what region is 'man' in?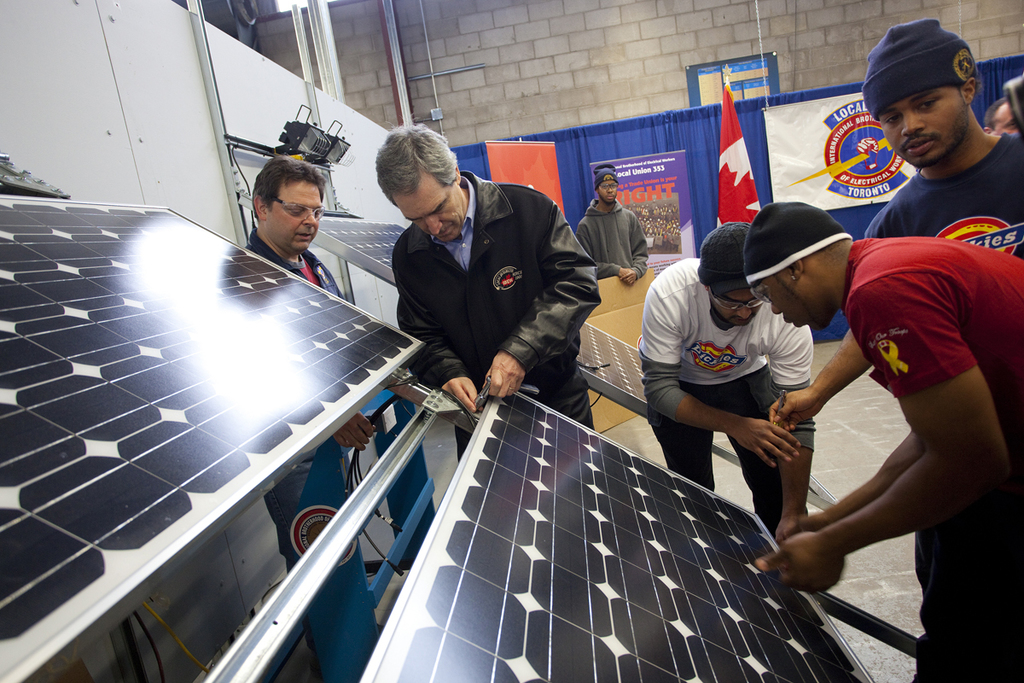
[637, 220, 818, 542].
